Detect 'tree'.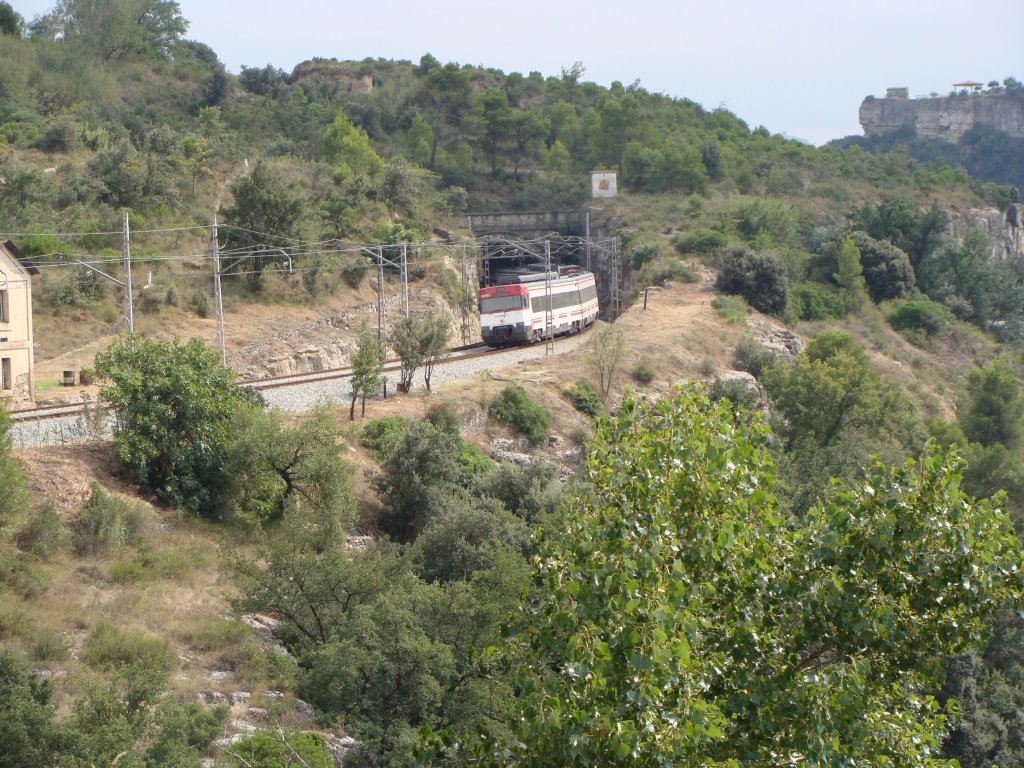
Detected at 91/324/287/515.
